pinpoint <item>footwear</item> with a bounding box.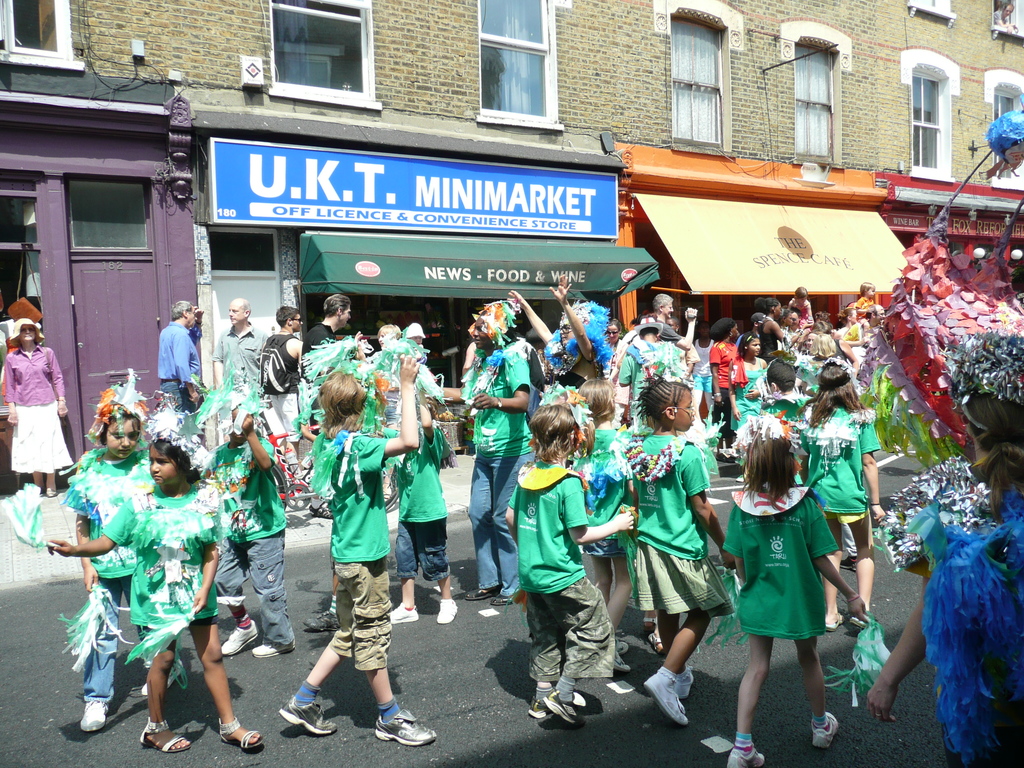
615:638:631:654.
